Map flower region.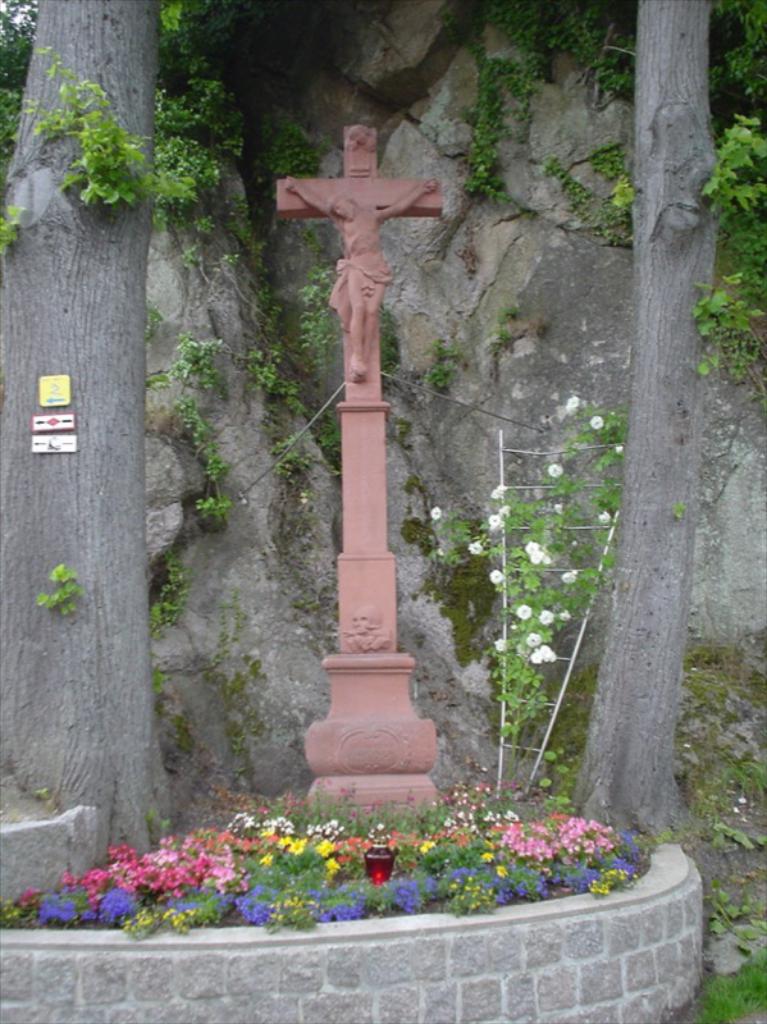
Mapped to [left=489, top=481, right=507, bottom=500].
